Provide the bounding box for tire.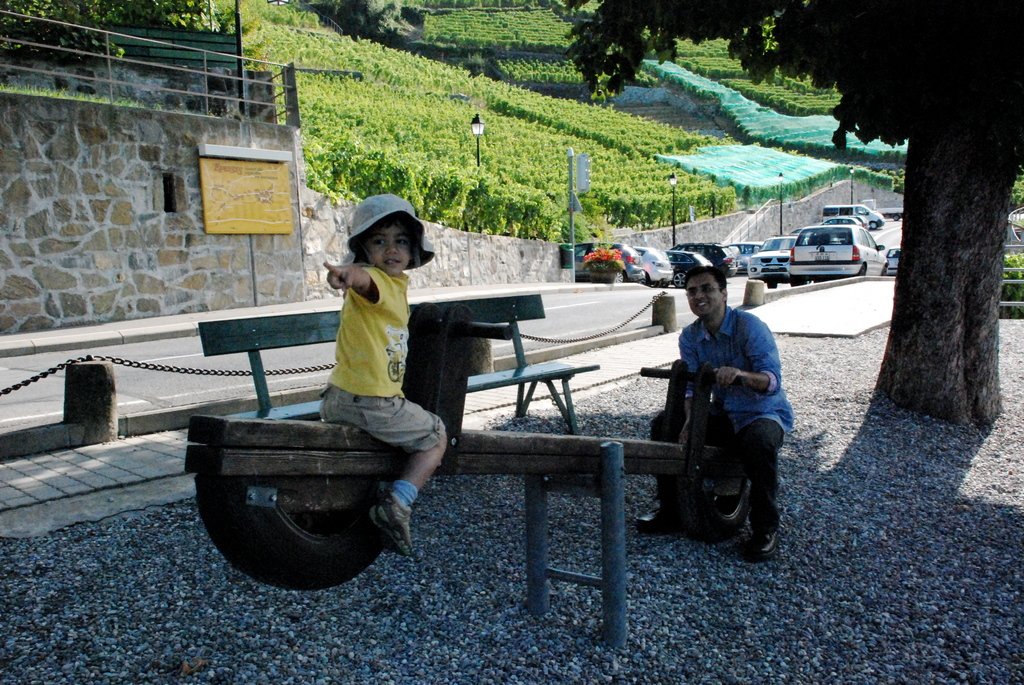
bbox(662, 398, 756, 538).
